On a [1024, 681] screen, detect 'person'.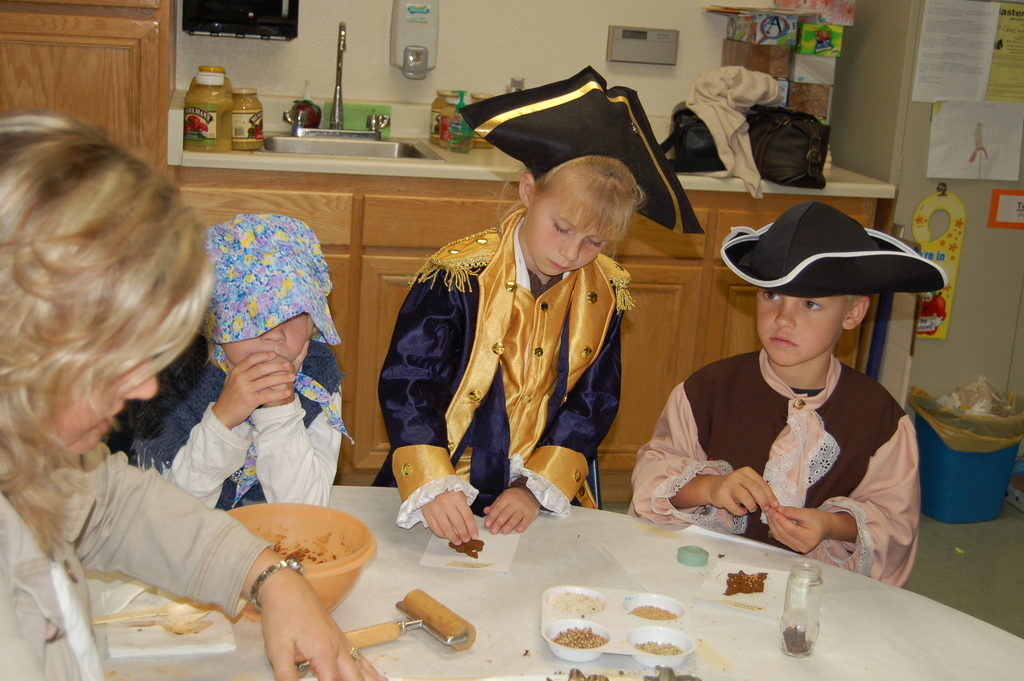
<box>652,195,939,589</box>.
